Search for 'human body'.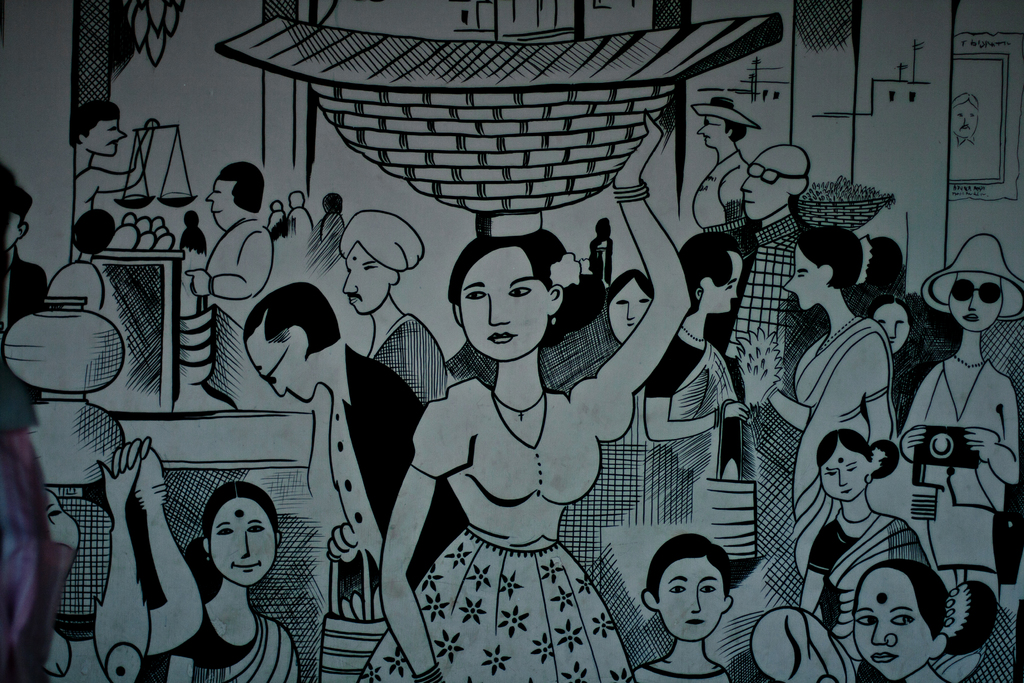
Found at select_region(621, 536, 726, 682).
